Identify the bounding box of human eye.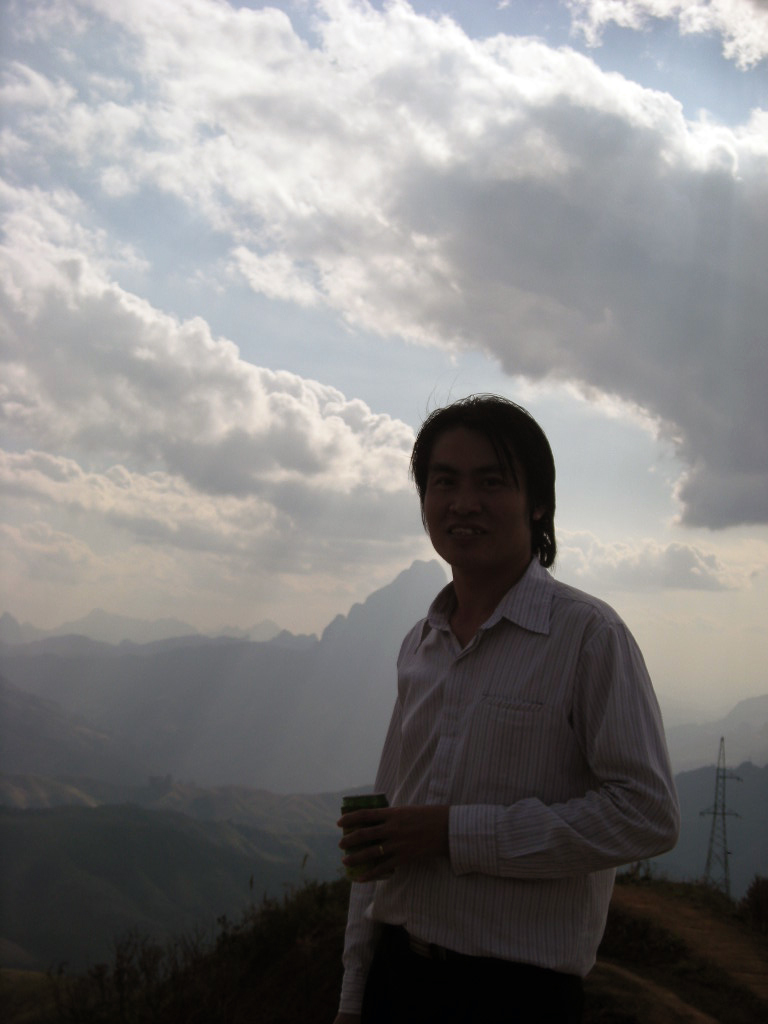
bbox(479, 473, 502, 488).
